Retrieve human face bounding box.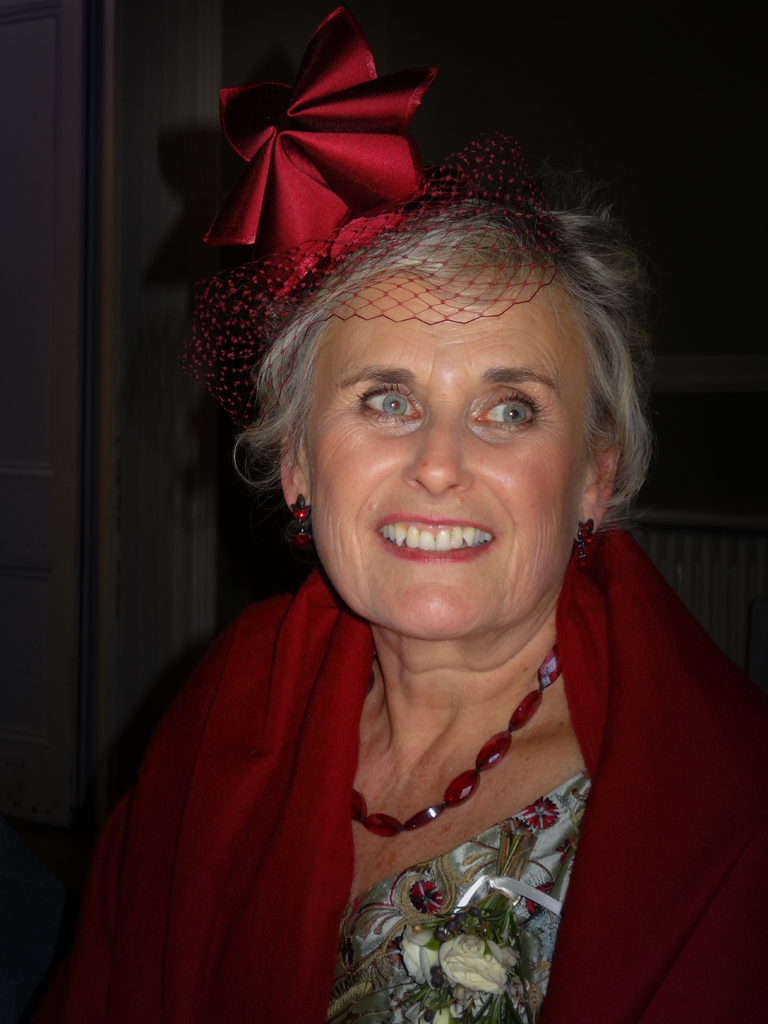
Bounding box: left=310, top=254, right=596, bottom=636.
